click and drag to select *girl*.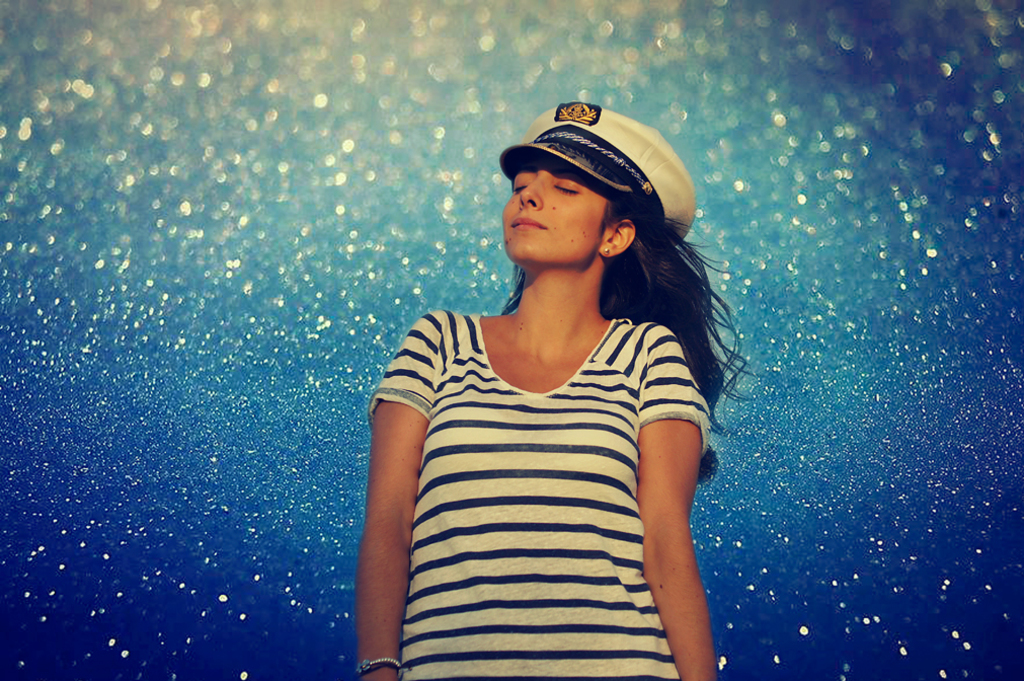
Selection: [353, 101, 755, 680].
